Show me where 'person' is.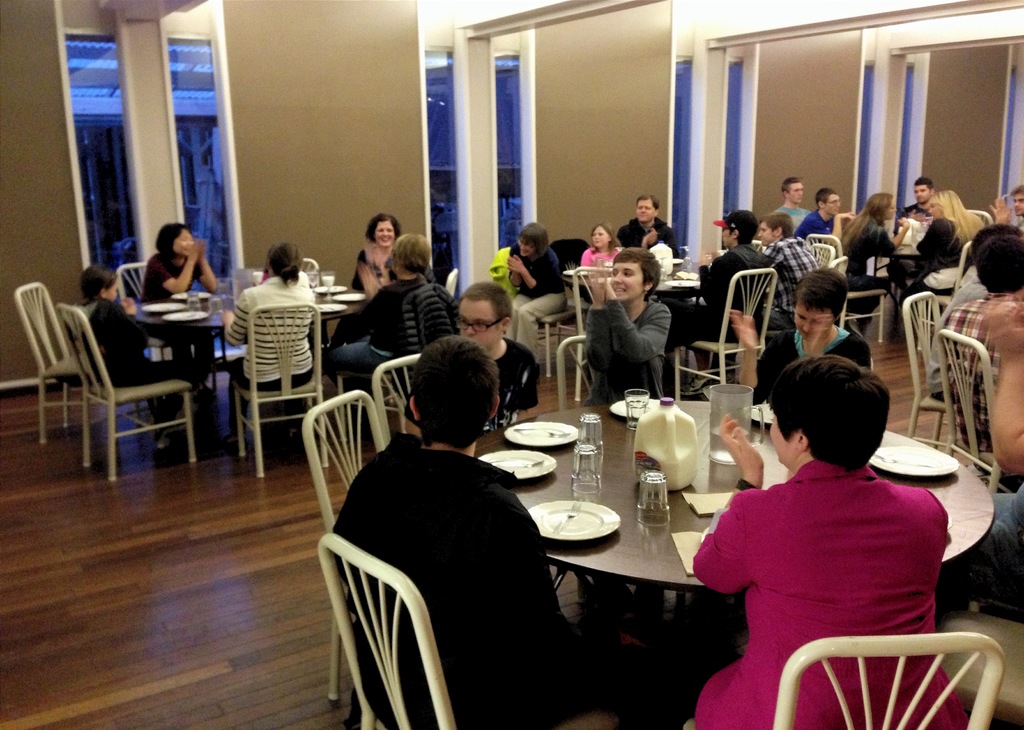
'person' is at <region>666, 209, 771, 394</region>.
